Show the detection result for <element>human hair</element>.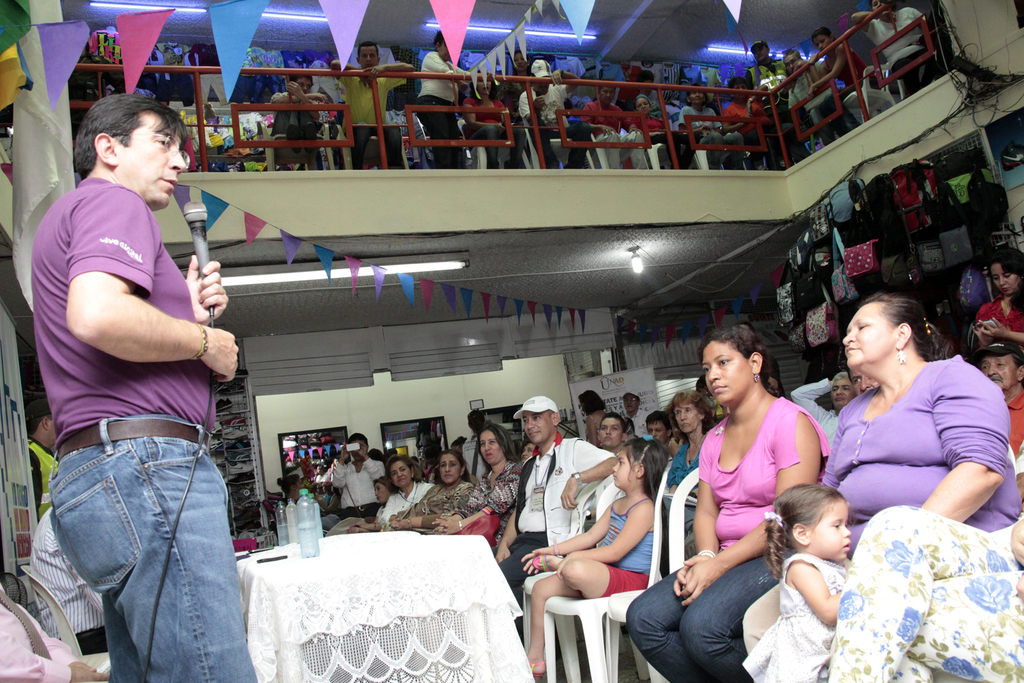
984,244,1023,312.
